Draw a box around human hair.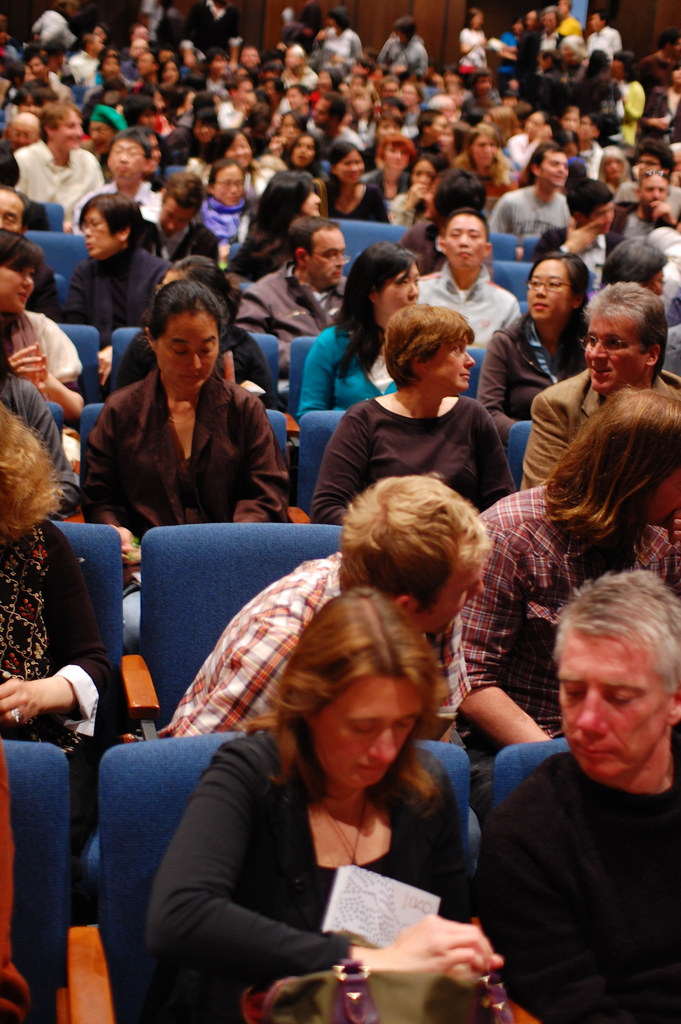
<region>240, 170, 313, 264</region>.
